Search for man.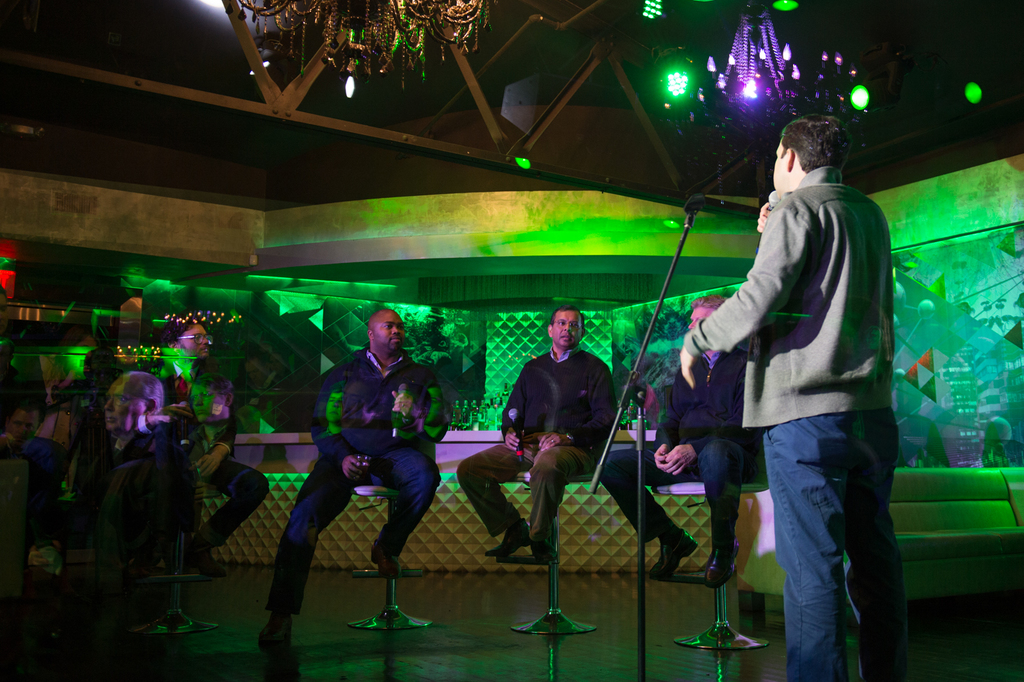
Found at box=[287, 310, 451, 641].
